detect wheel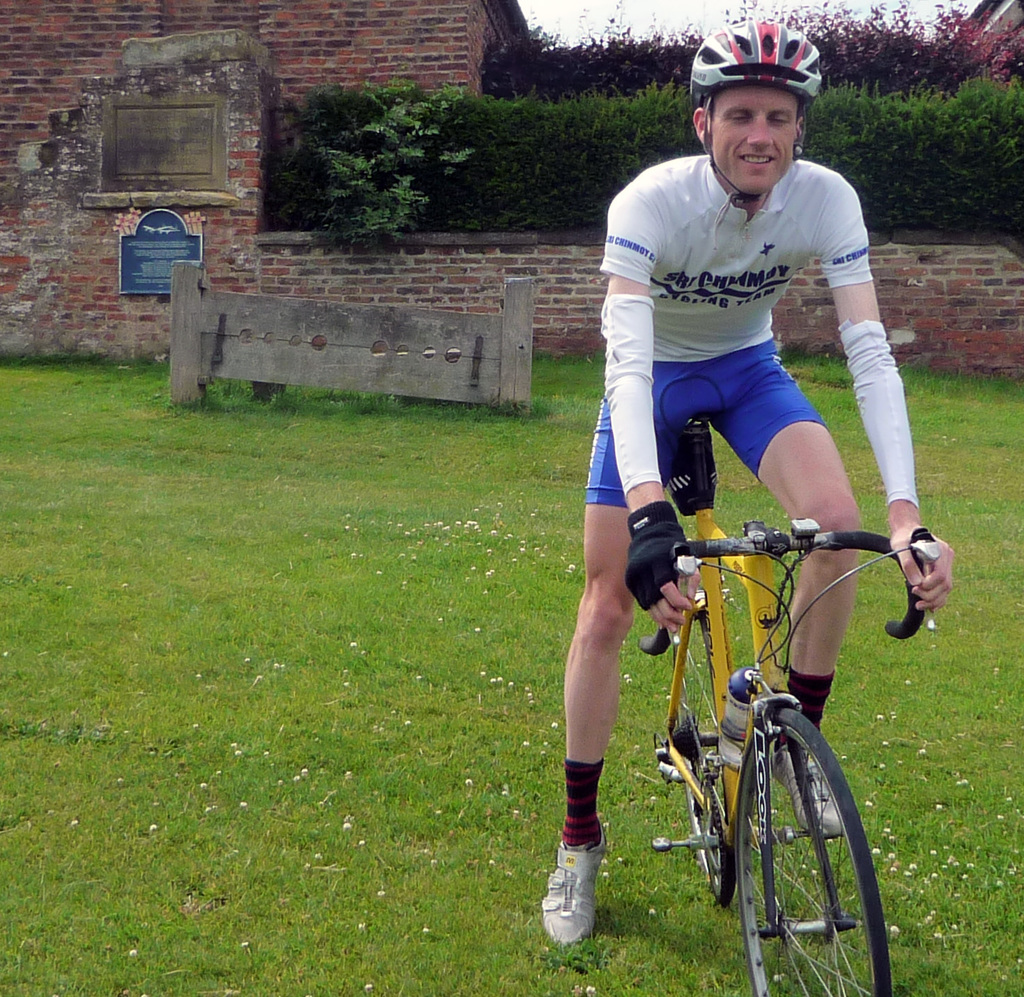
box(669, 610, 727, 909)
